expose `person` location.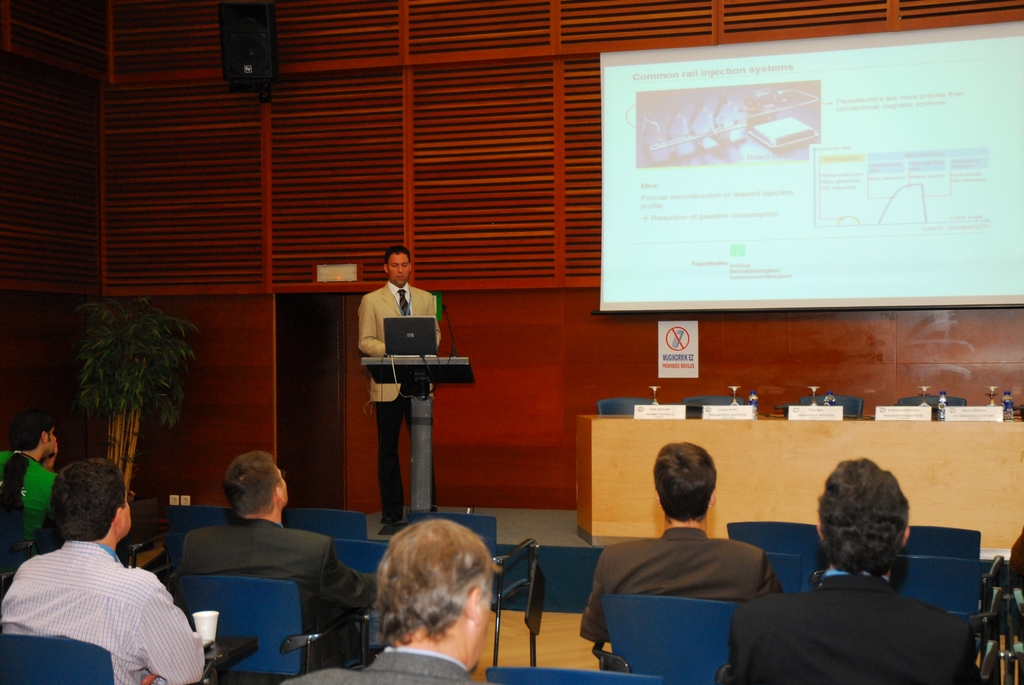
Exposed at bbox=[2, 457, 198, 684].
